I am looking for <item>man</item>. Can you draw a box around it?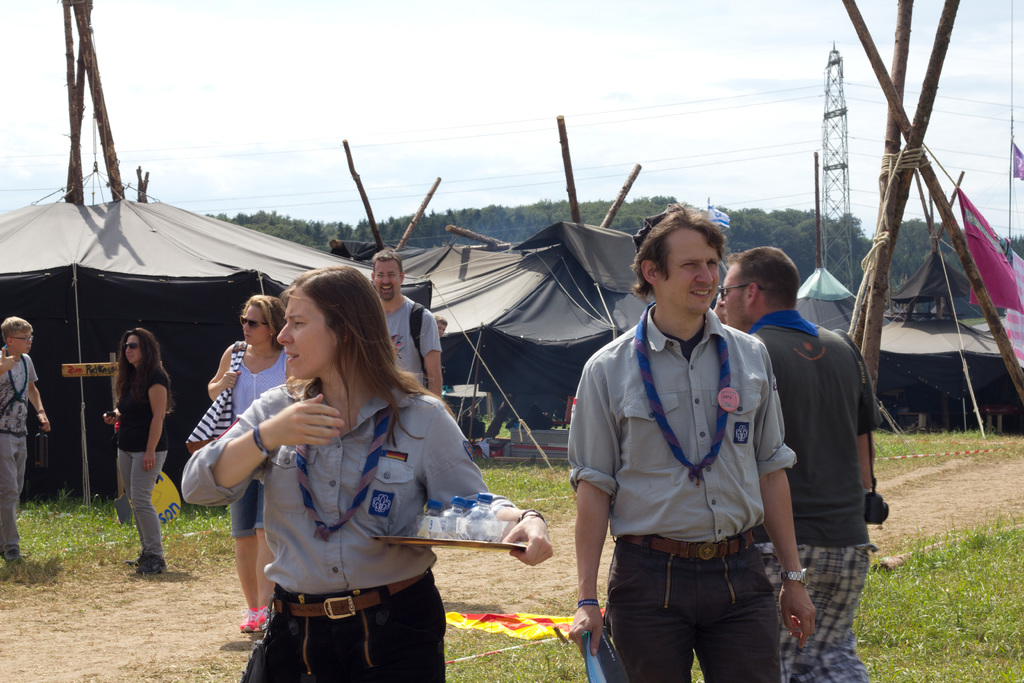
Sure, the bounding box is x1=369, y1=248, x2=442, y2=399.
